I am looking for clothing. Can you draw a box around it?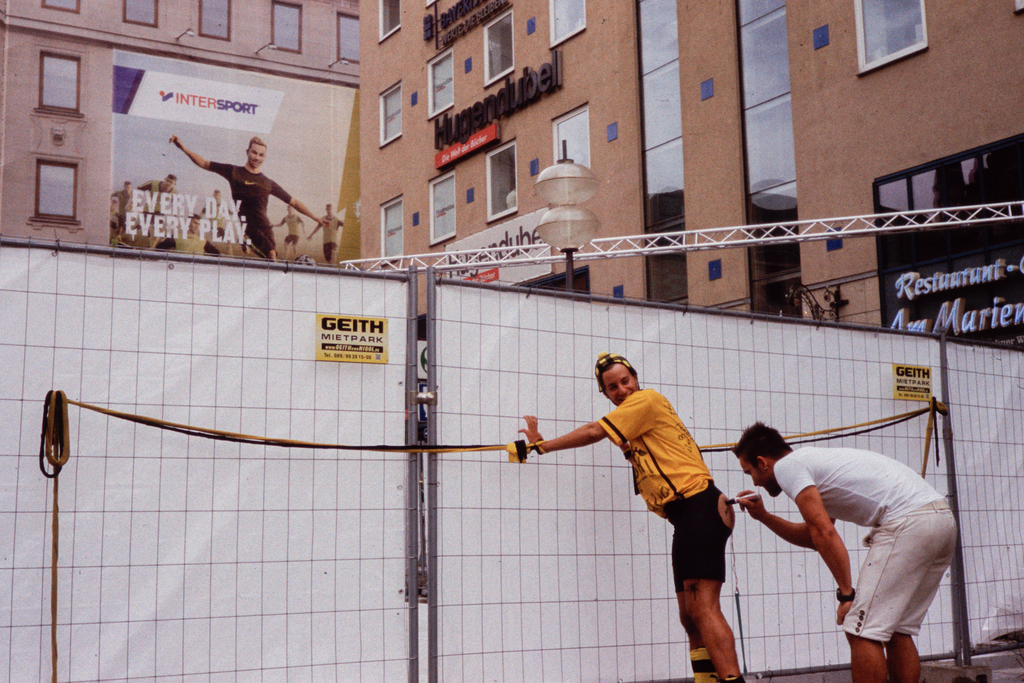
Sure, the bounding box is {"x1": 689, "y1": 646, "x2": 719, "y2": 682}.
